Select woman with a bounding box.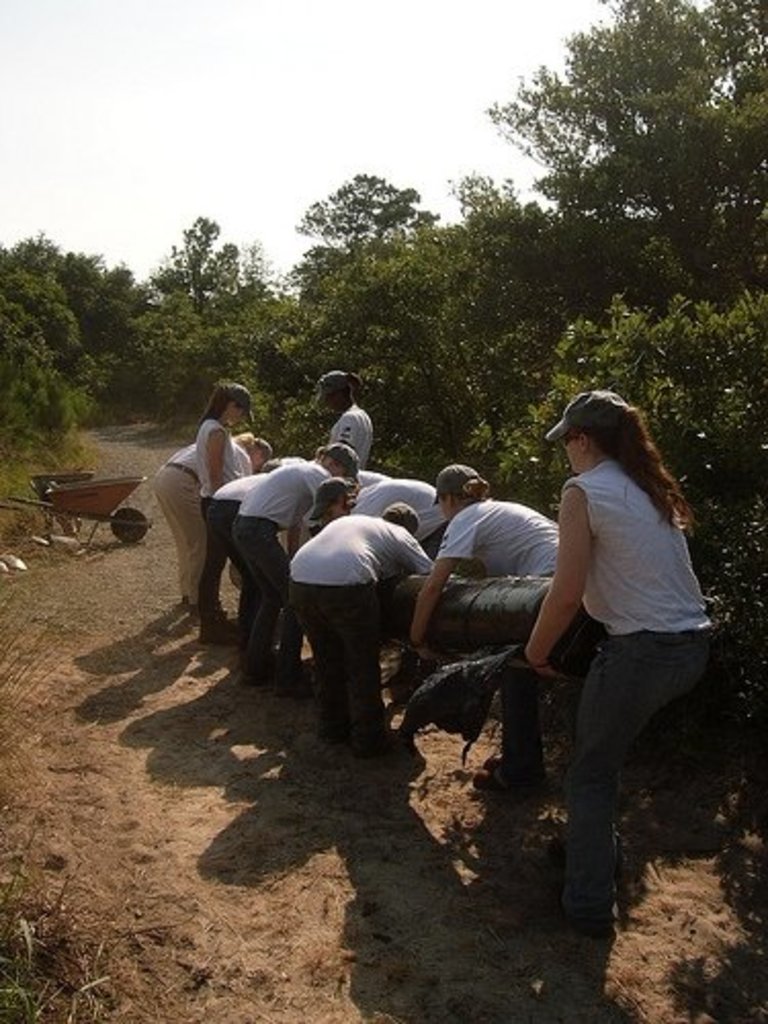
Rect(526, 391, 723, 946).
